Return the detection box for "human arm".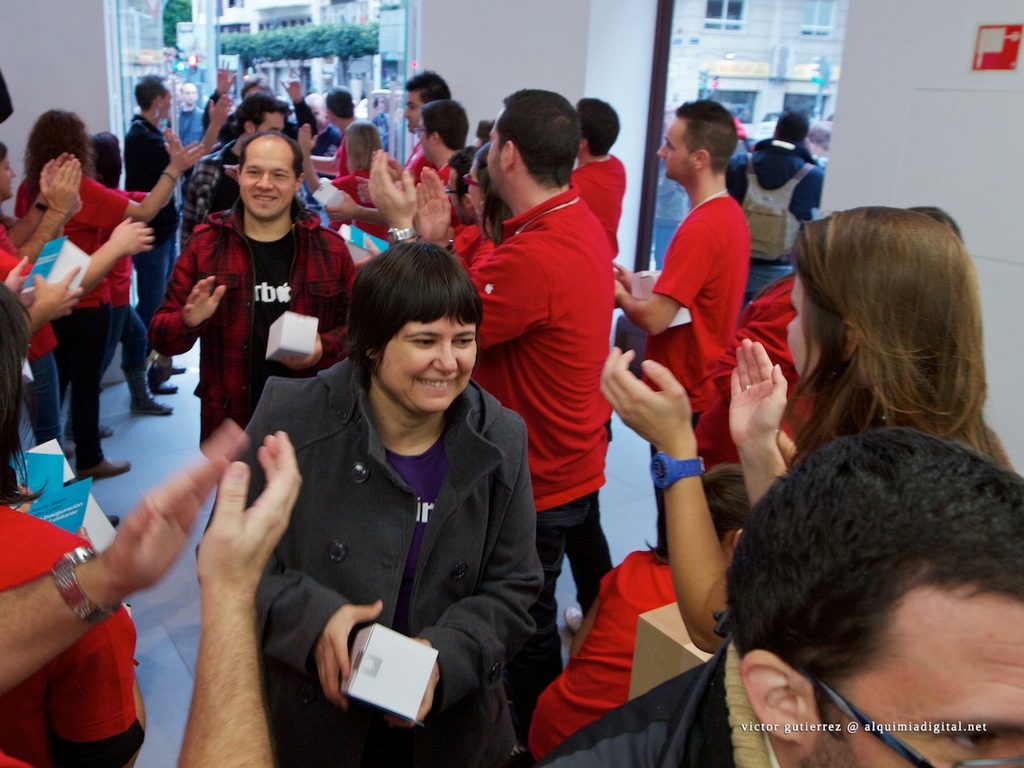
20:148:81:270.
